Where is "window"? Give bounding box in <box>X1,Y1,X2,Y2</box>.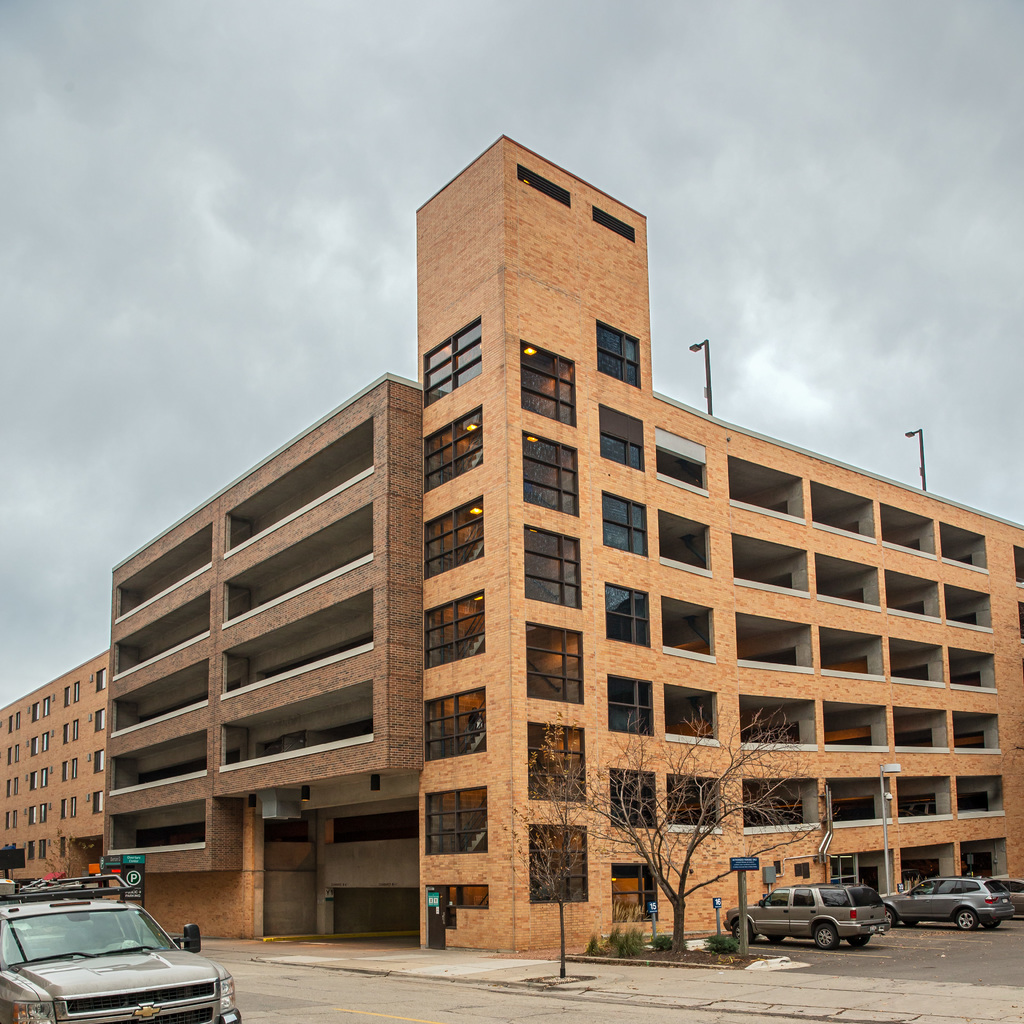
<box>940,522,986,572</box>.
